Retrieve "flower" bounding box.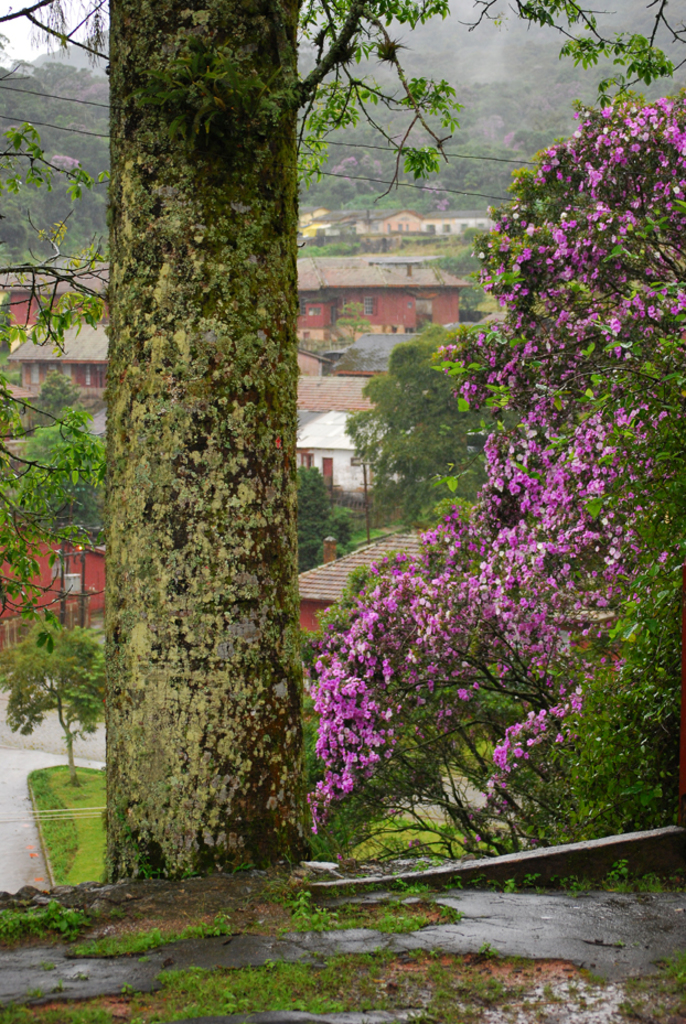
Bounding box: l=485, t=739, r=513, b=780.
